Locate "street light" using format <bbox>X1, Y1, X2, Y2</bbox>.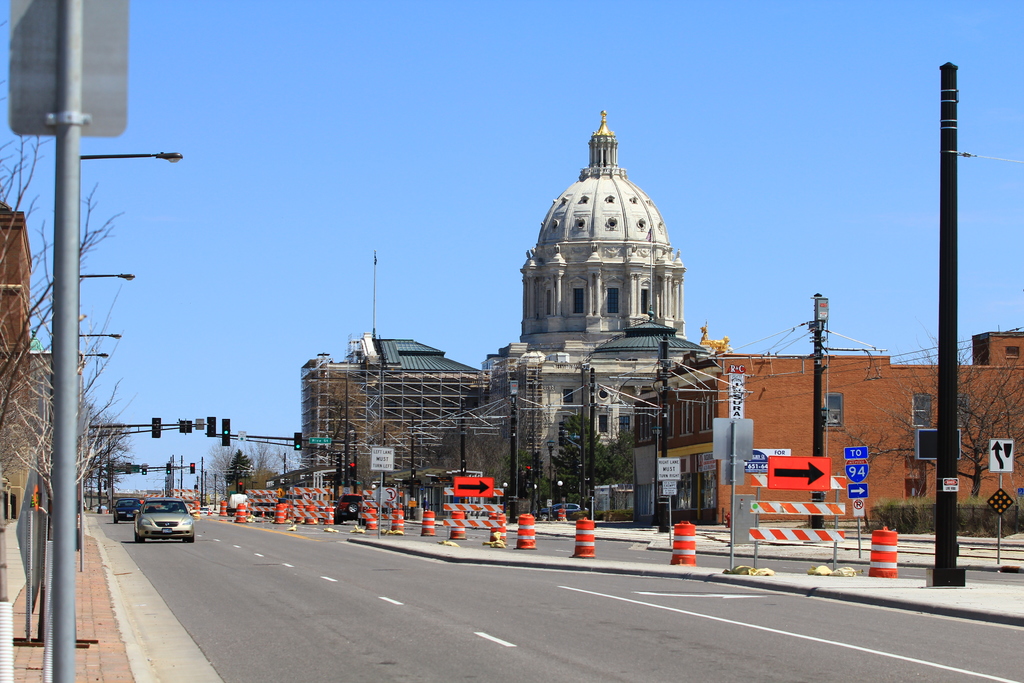
<bbox>79, 327, 124, 342</bbox>.
